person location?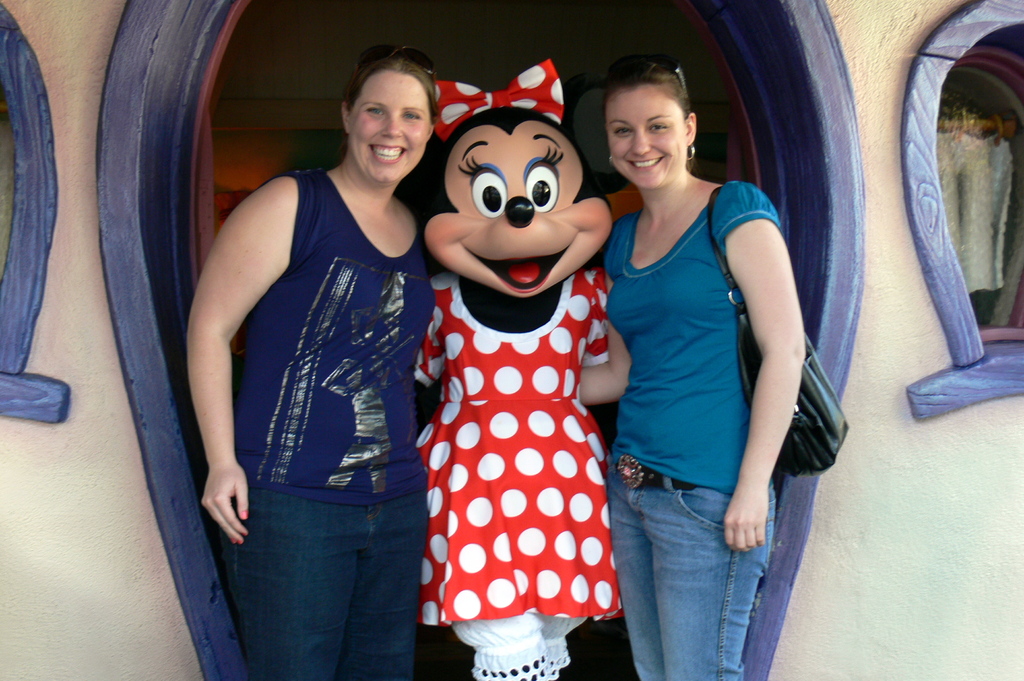
(x1=577, y1=56, x2=808, y2=680)
